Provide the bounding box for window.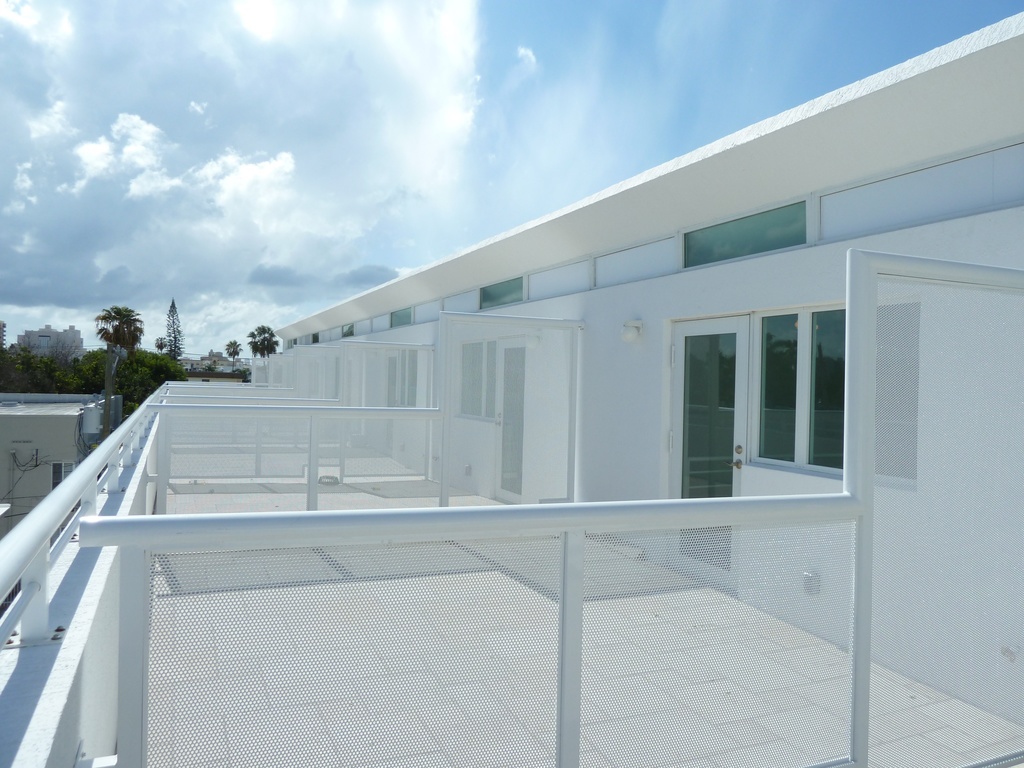
crop(340, 325, 355, 336).
